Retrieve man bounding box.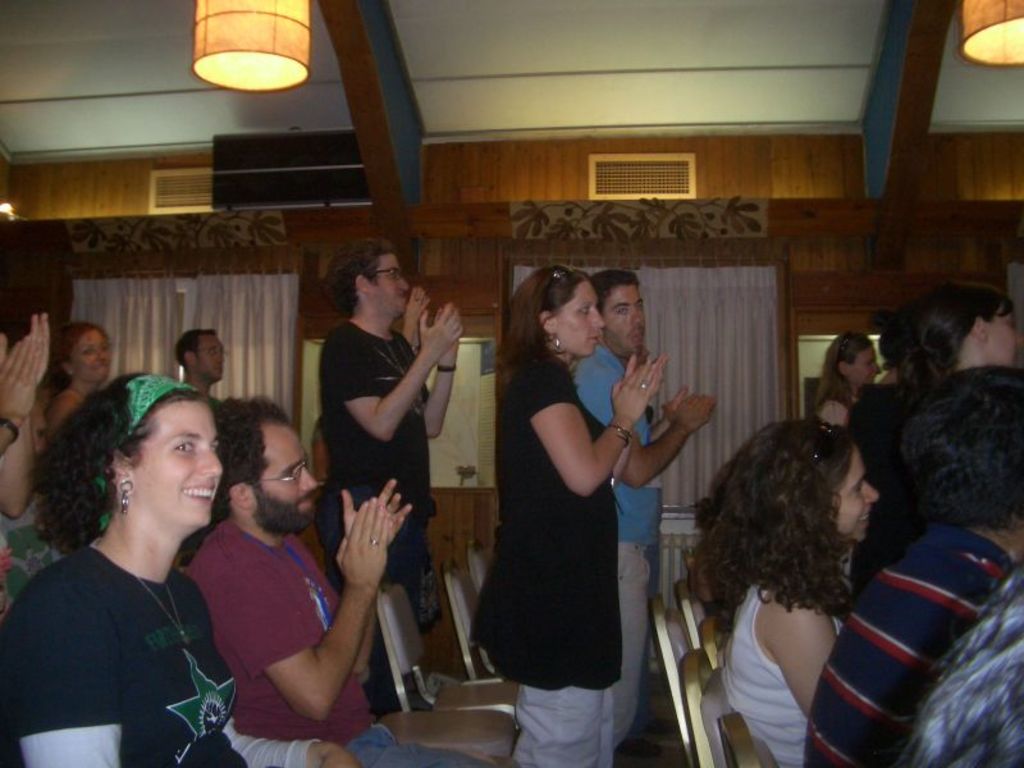
Bounding box: <bbox>800, 369, 1023, 767</bbox>.
